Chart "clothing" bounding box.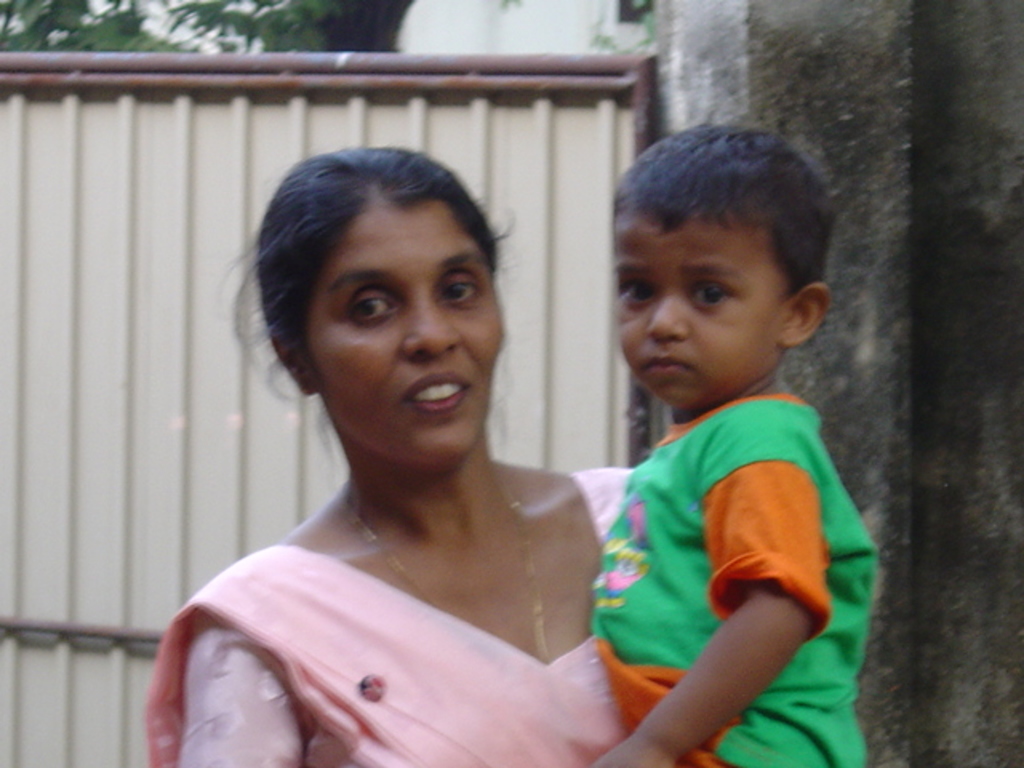
Charted: Rect(157, 398, 650, 766).
